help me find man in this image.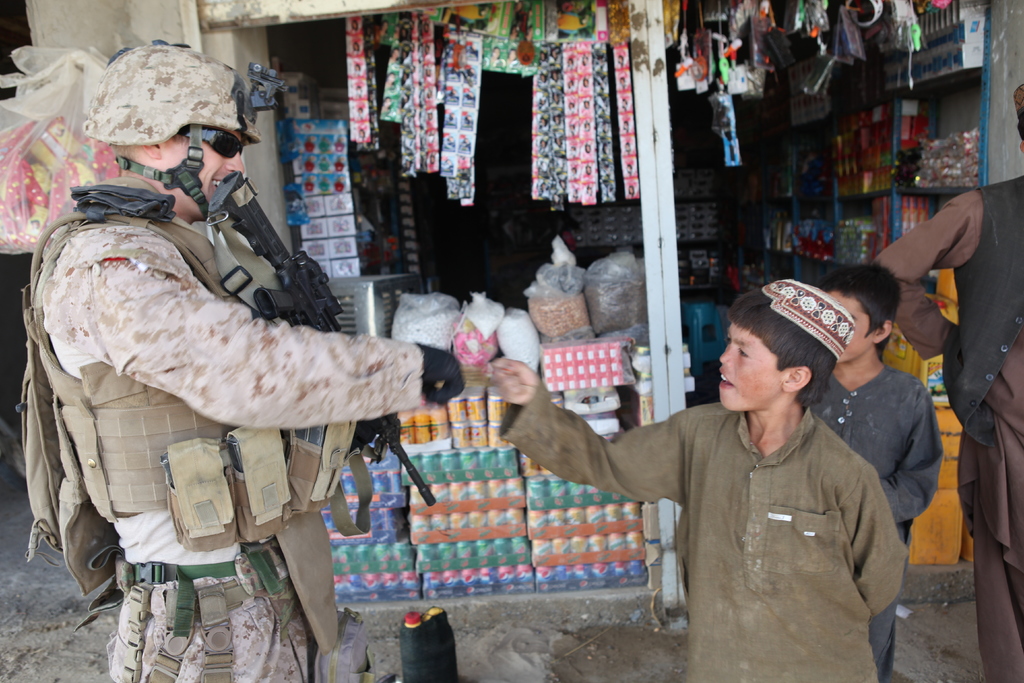
Found it: BBox(17, 38, 525, 682).
